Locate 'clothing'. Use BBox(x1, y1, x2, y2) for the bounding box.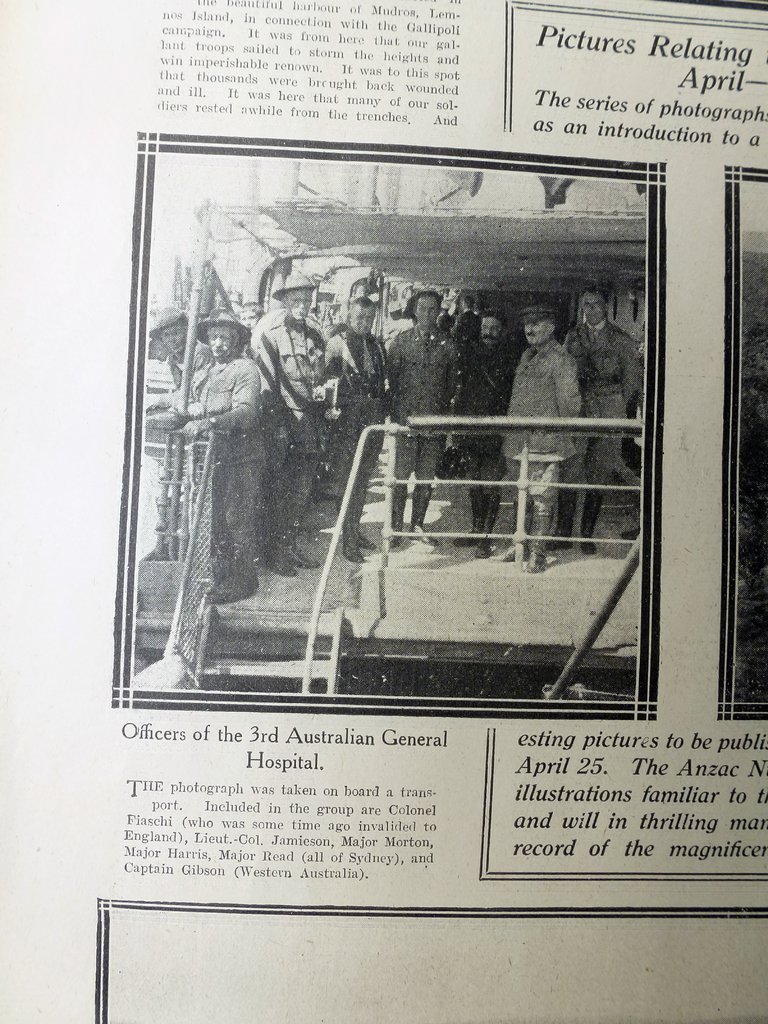
BBox(198, 361, 261, 567).
